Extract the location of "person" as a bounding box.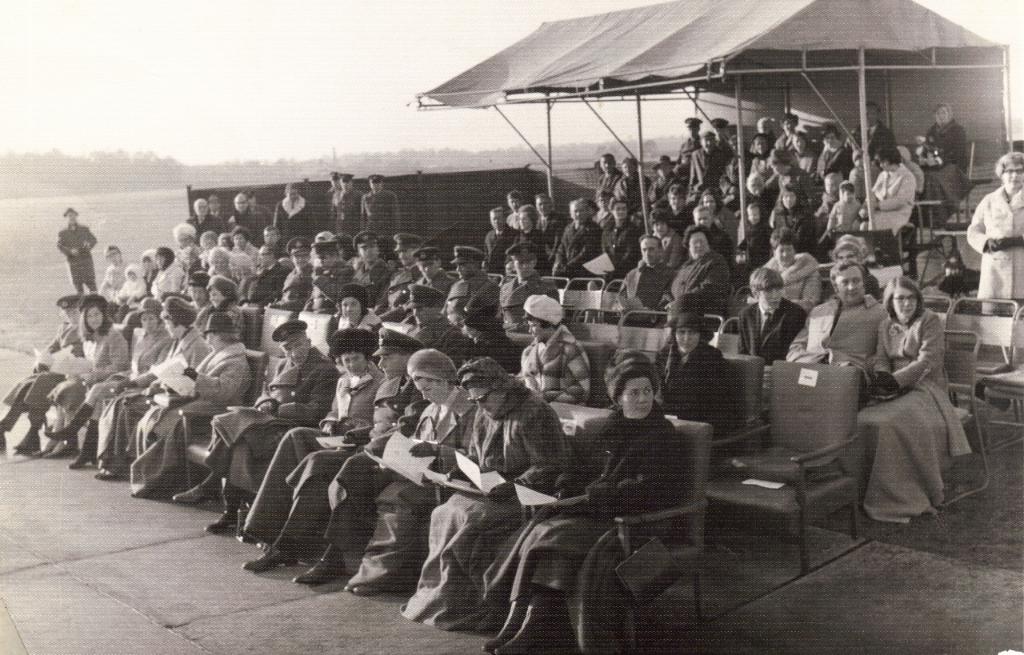
left=746, top=262, right=804, bottom=383.
